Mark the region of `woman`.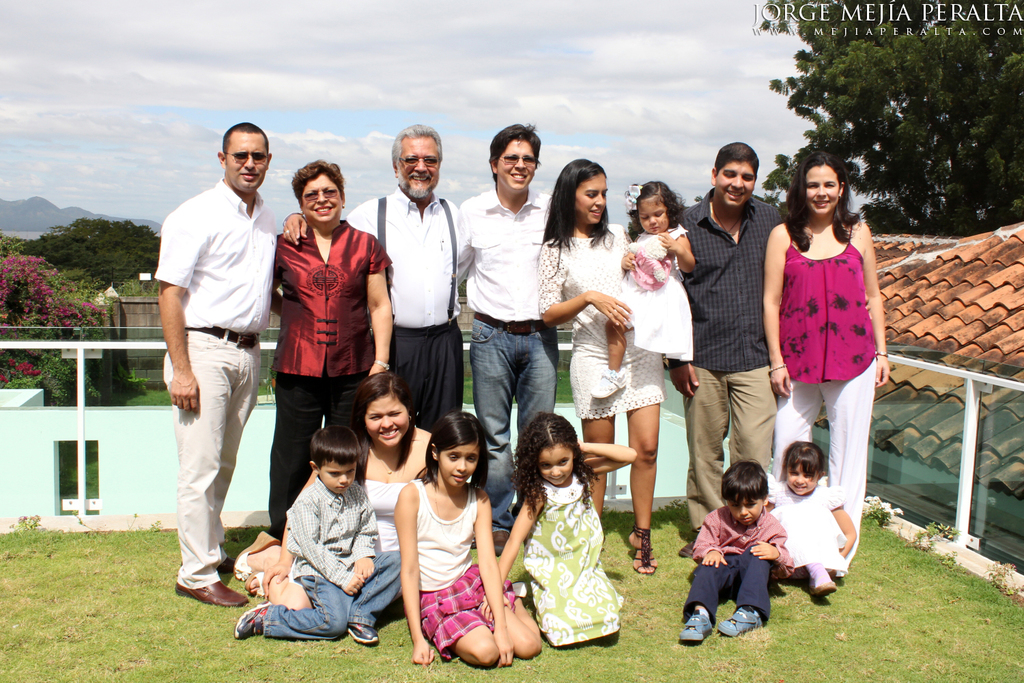
Region: region(776, 153, 889, 520).
